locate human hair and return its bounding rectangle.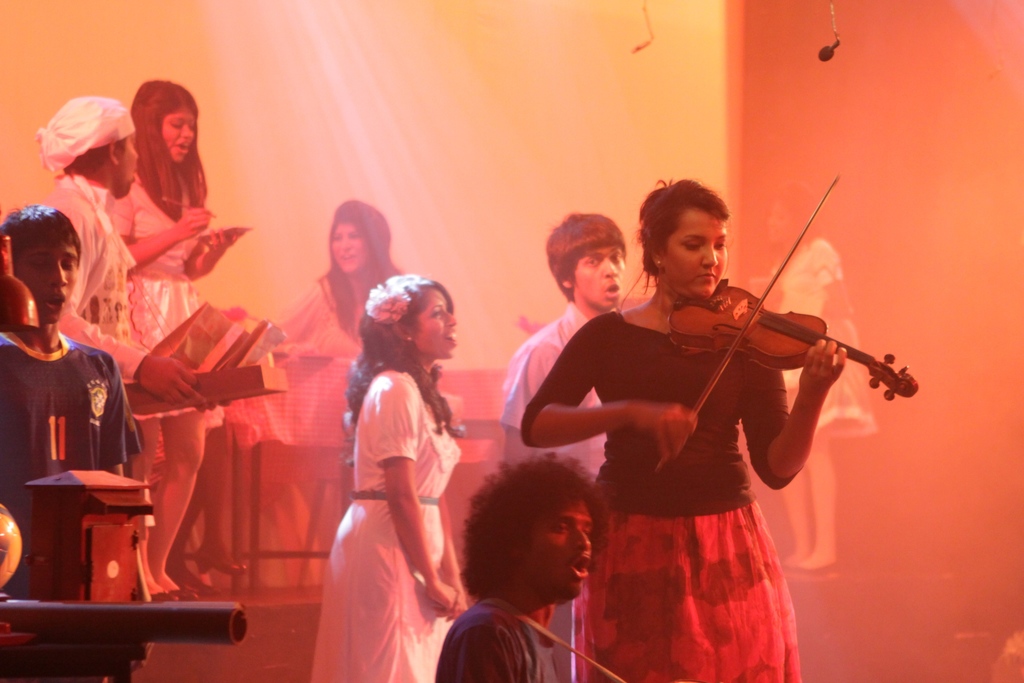
left=549, top=217, right=628, bottom=306.
